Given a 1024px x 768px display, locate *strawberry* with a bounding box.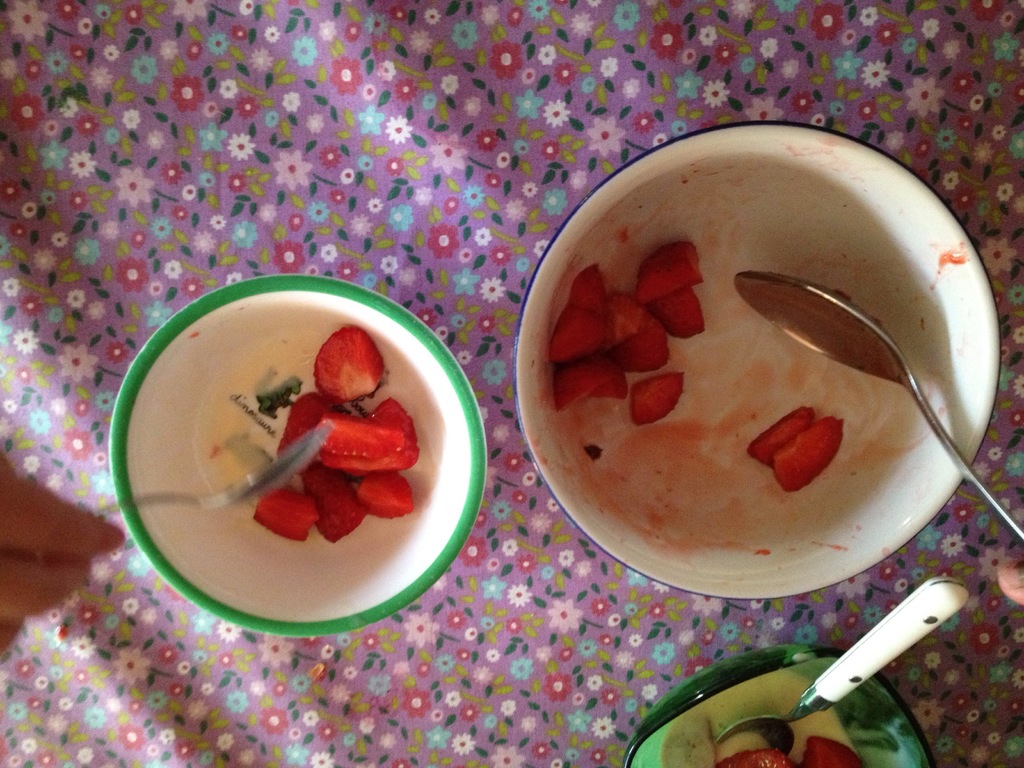
Located: {"left": 272, "top": 386, "right": 339, "bottom": 458}.
